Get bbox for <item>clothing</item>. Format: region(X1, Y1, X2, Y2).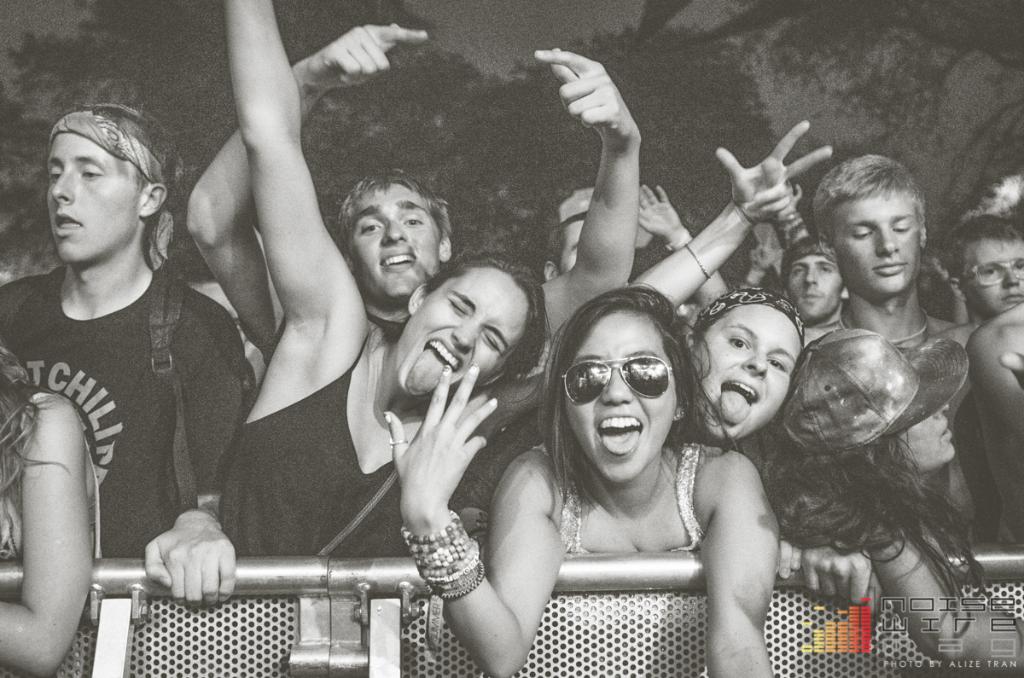
region(0, 385, 102, 569).
